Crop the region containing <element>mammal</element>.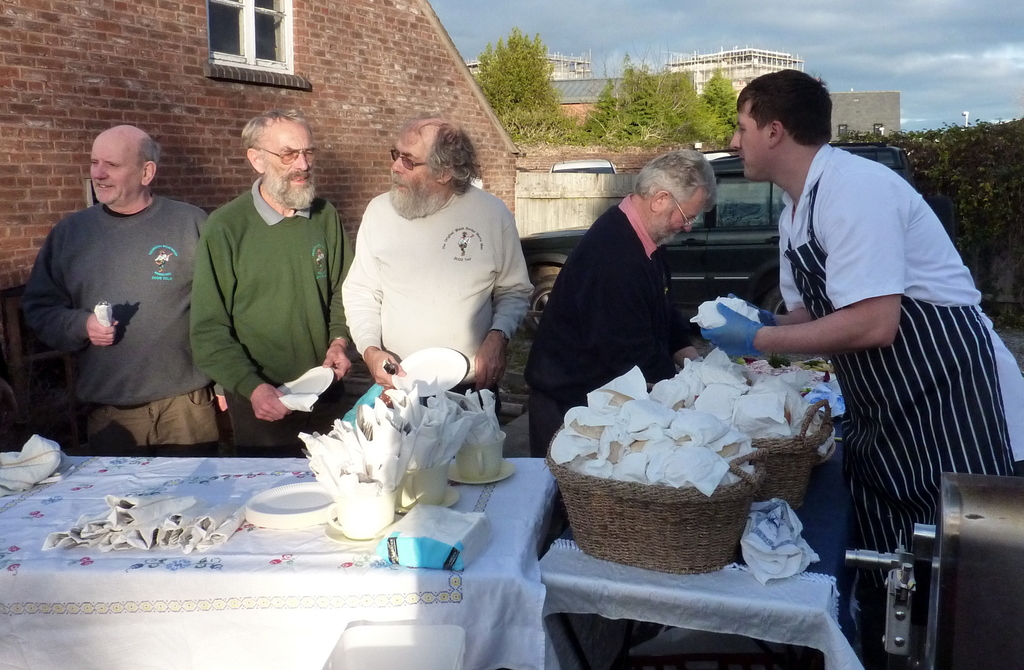
Crop region: 17/124/223/459.
